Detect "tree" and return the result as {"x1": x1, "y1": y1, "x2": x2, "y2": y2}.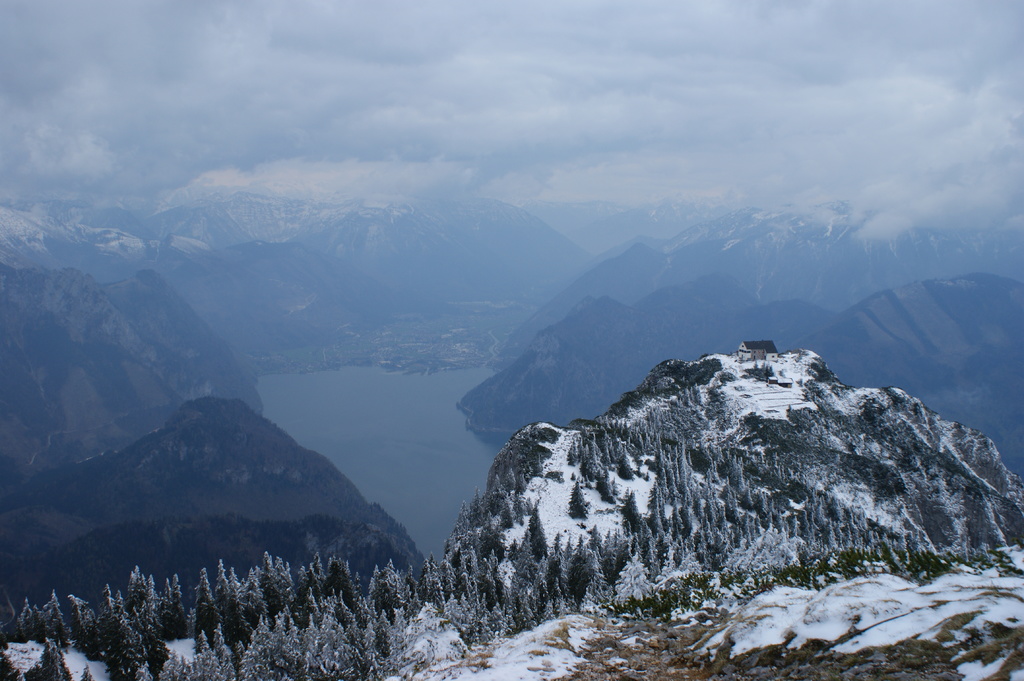
{"x1": 404, "y1": 564, "x2": 417, "y2": 619}.
